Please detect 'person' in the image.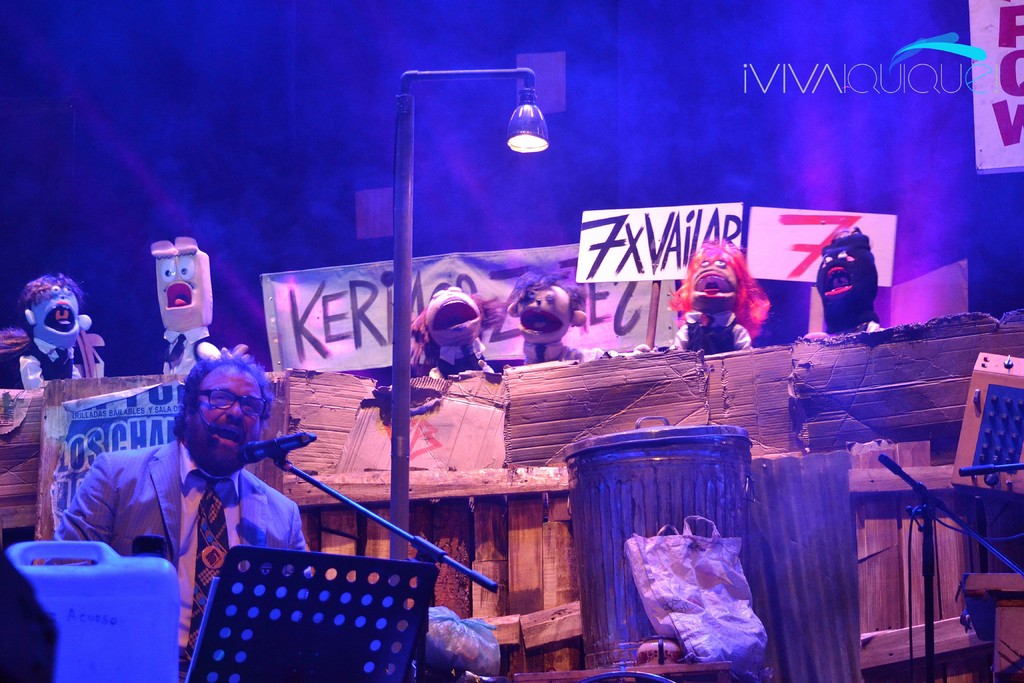
left=514, top=274, right=616, bottom=370.
